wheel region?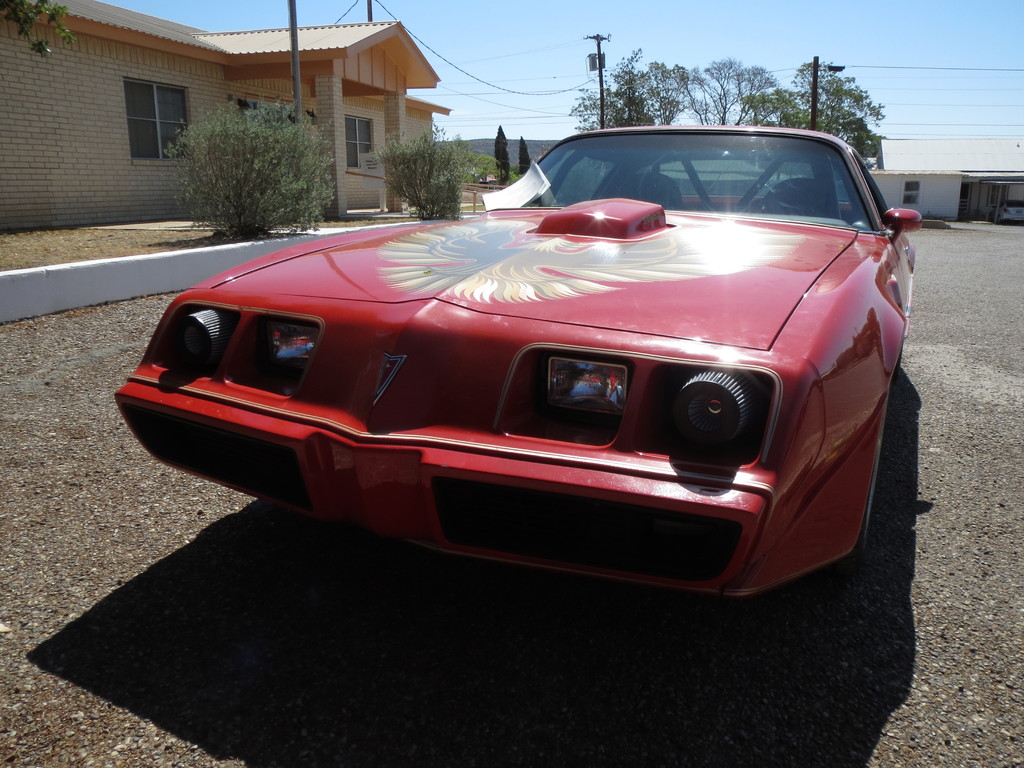
bbox(856, 392, 890, 561)
